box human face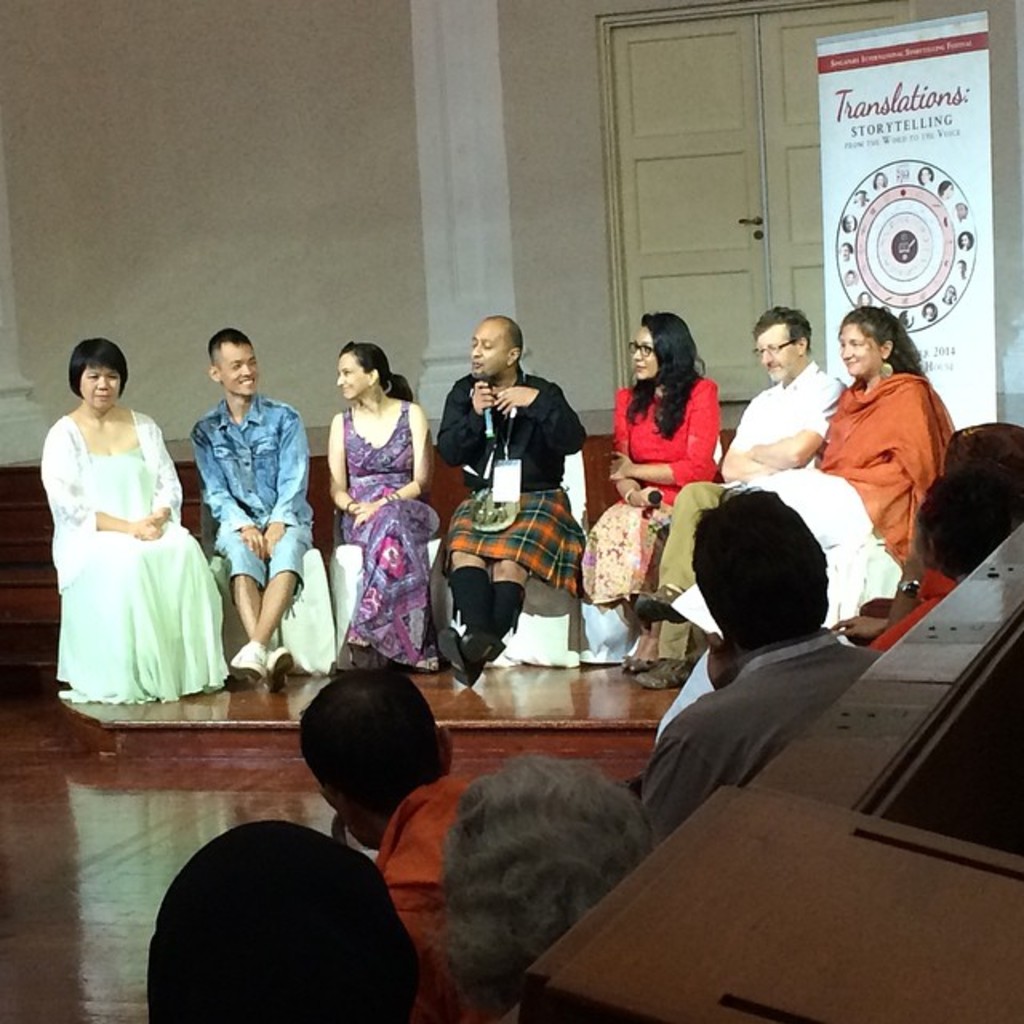
bbox(334, 349, 370, 398)
